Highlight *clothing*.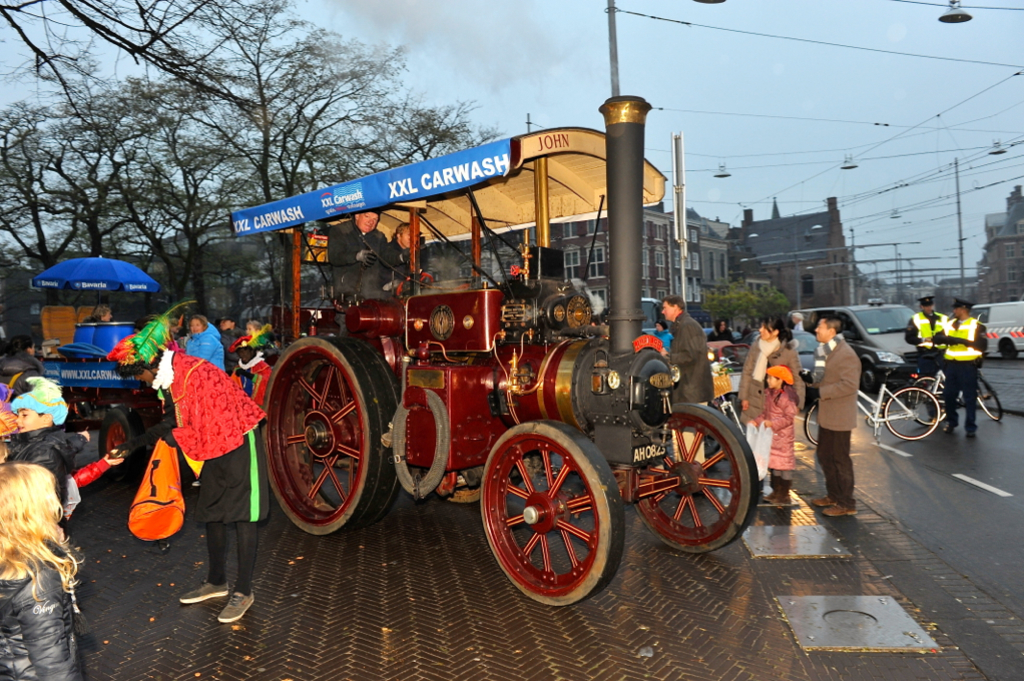
Highlighted region: BBox(732, 337, 794, 466).
